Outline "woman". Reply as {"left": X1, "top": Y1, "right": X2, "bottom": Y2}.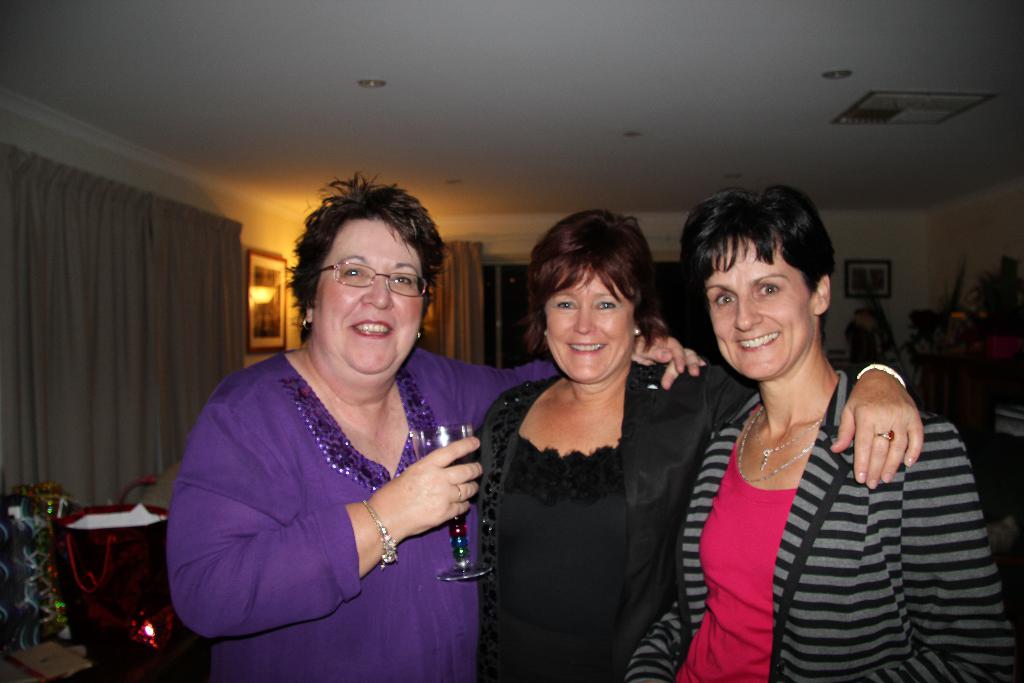
{"left": 623, "top": 186, "right": 1018, "bottom": 682}.
